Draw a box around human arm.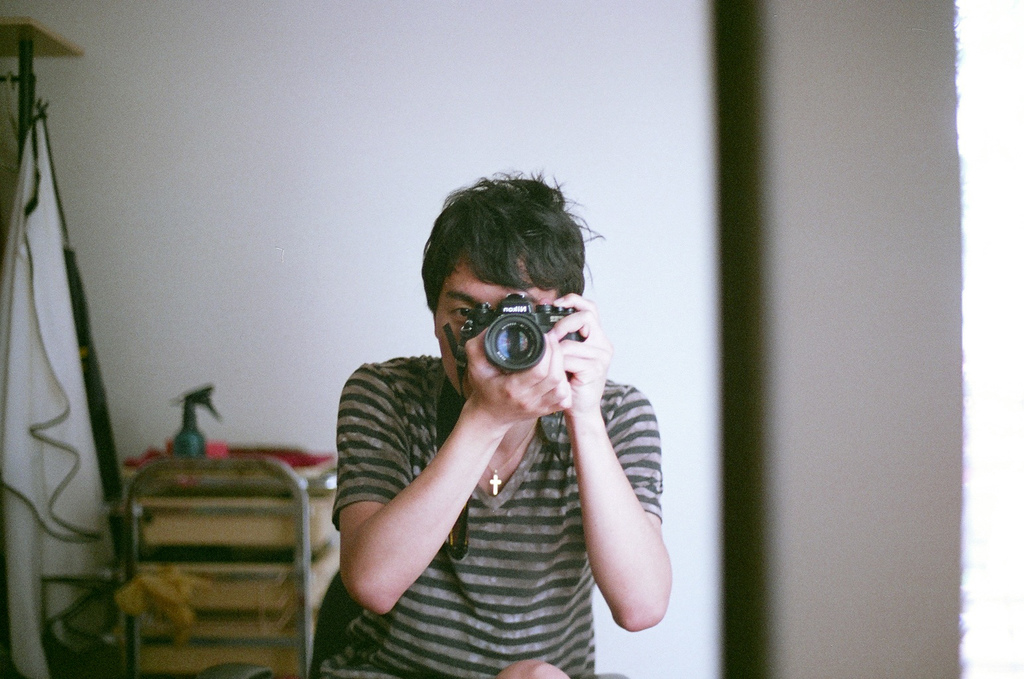
pyautogui.locateOnScreen(318, 320, 593, 613).
